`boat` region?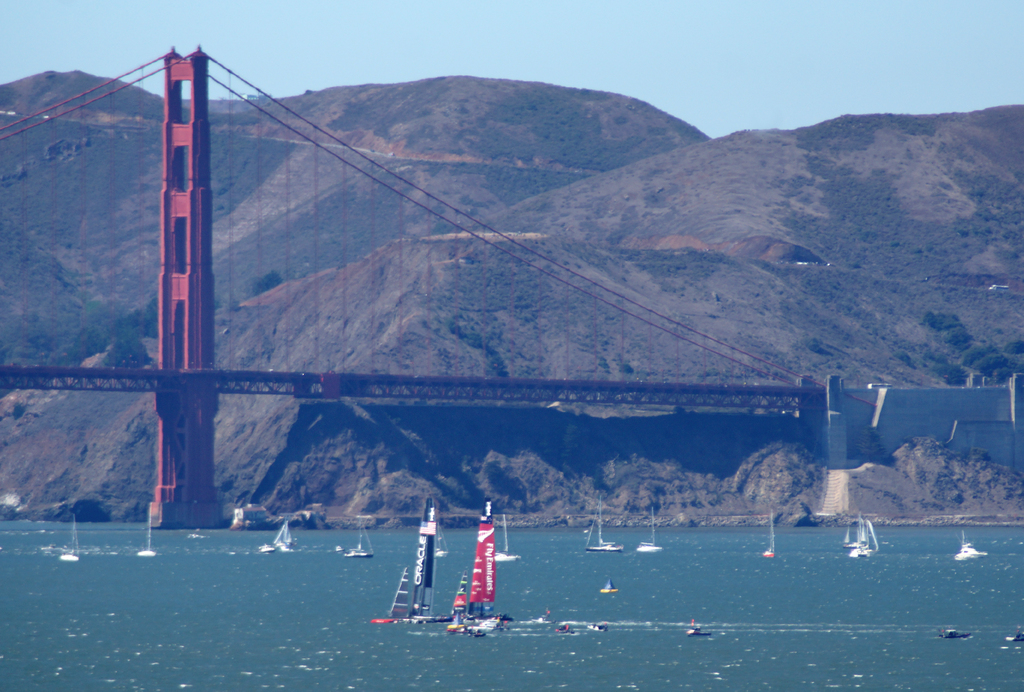
467 495 497 623
